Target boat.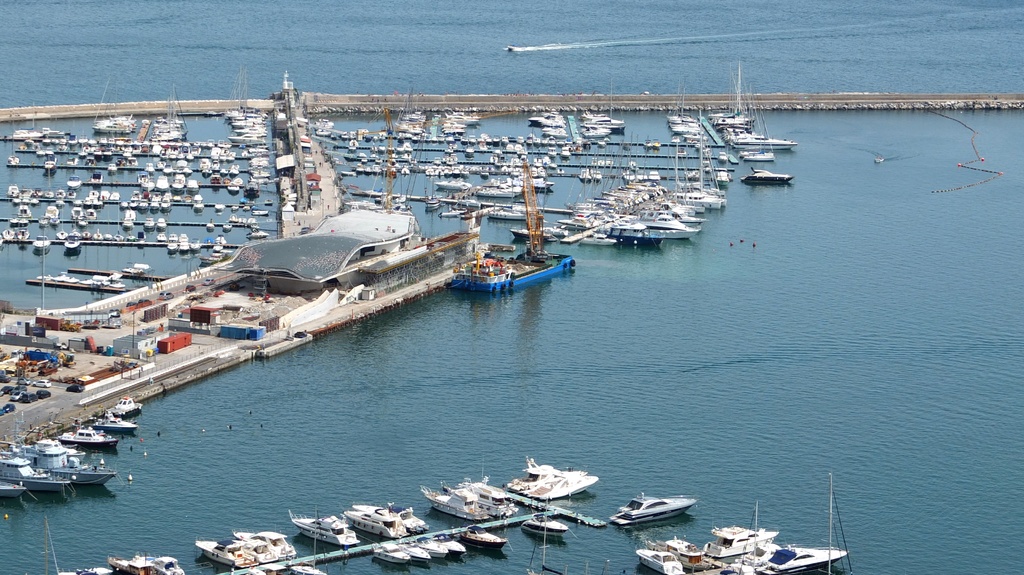
Target region: rect(314, 121, 330, 125).
